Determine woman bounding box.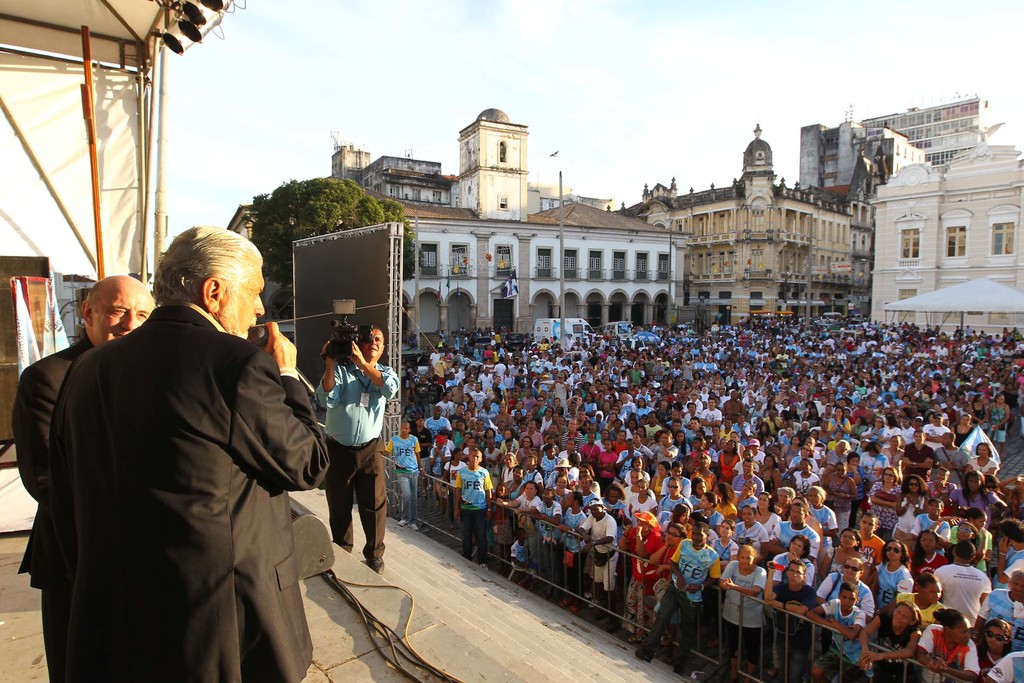
Determined: {"x1": 522, "y1": 454, "x2": 543, "y2": 489}.
